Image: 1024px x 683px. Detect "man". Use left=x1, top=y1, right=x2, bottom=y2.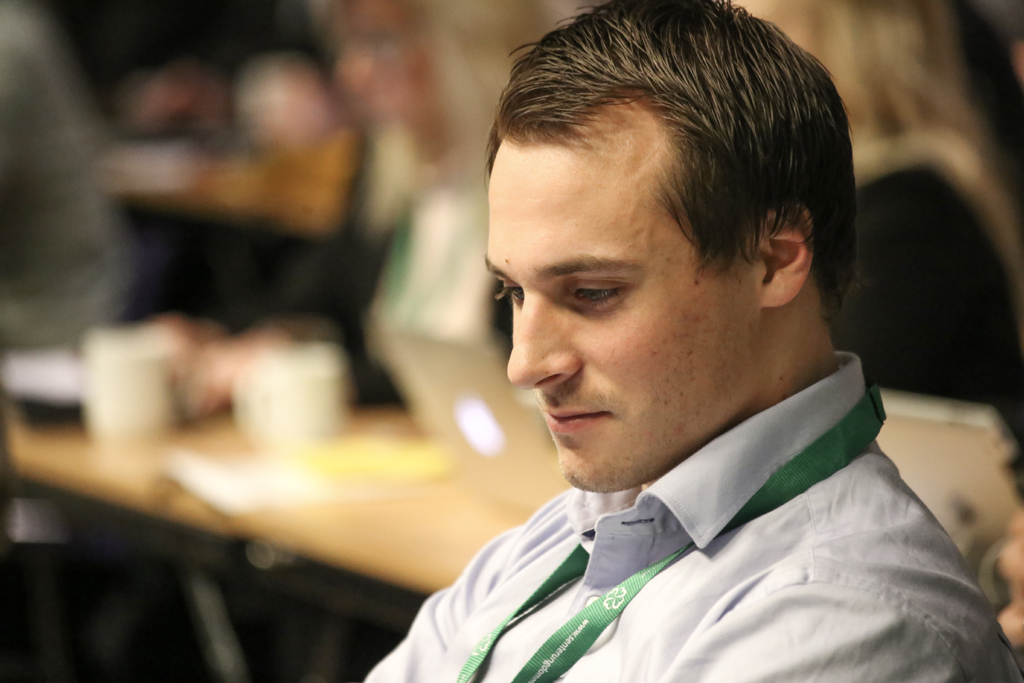
left=366, top=15, right=1009, bottom=667.
